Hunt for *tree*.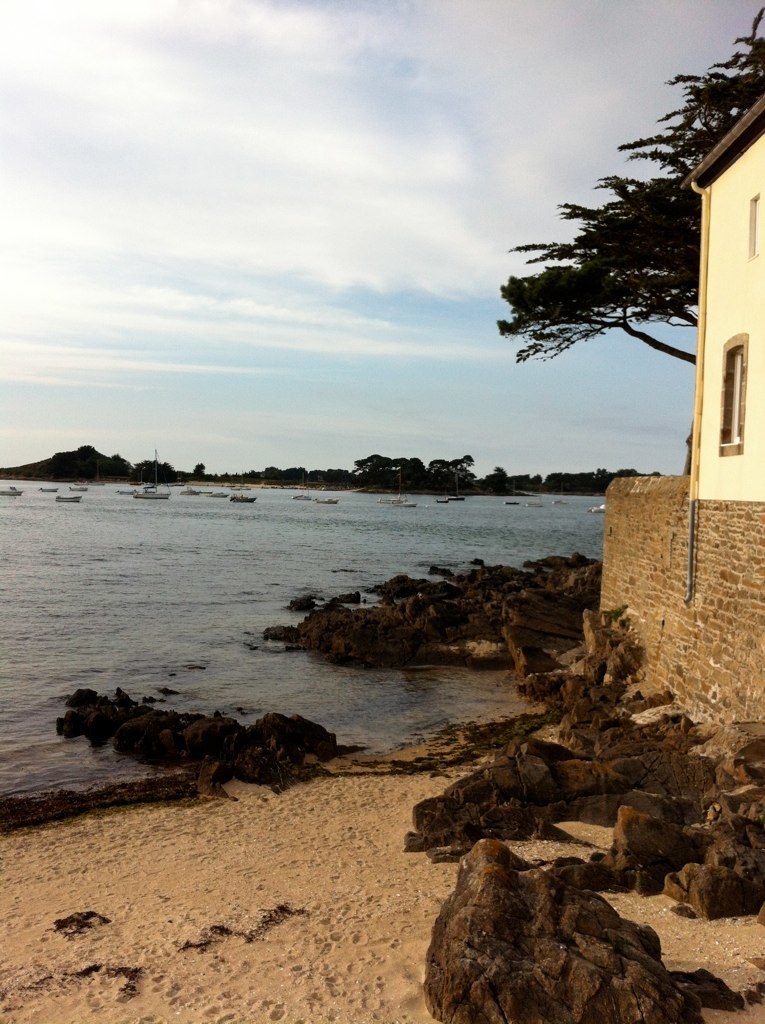
Hunted down at detection(495, 177, 702, 369).
